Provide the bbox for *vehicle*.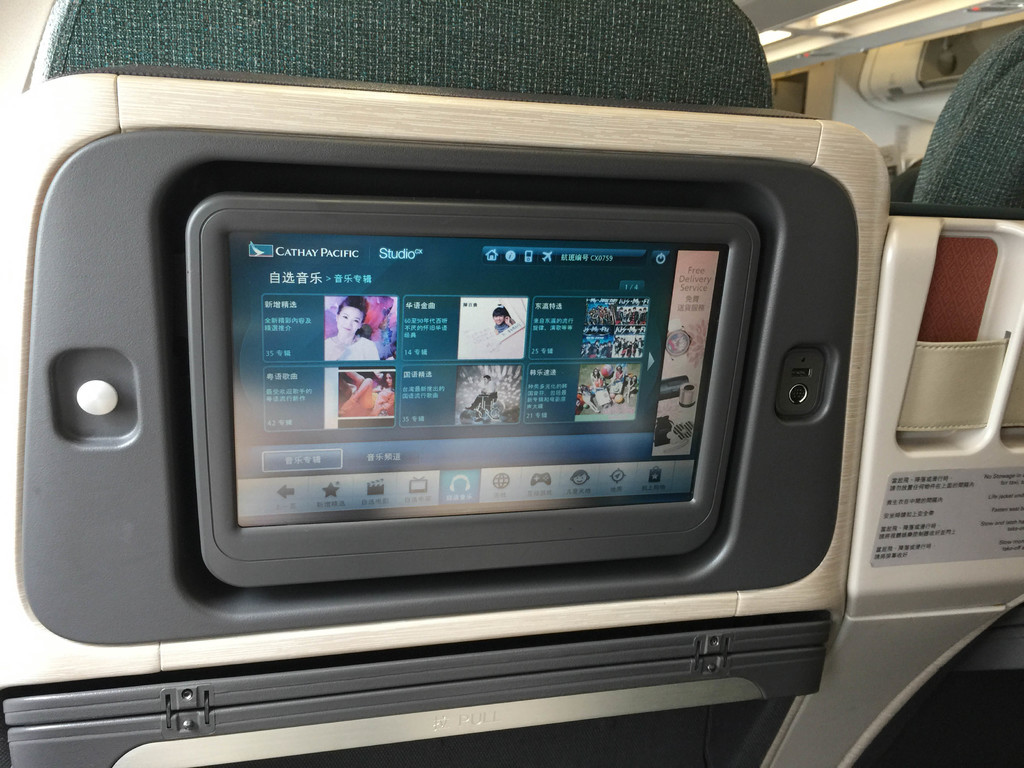
0/0/1023/767.
